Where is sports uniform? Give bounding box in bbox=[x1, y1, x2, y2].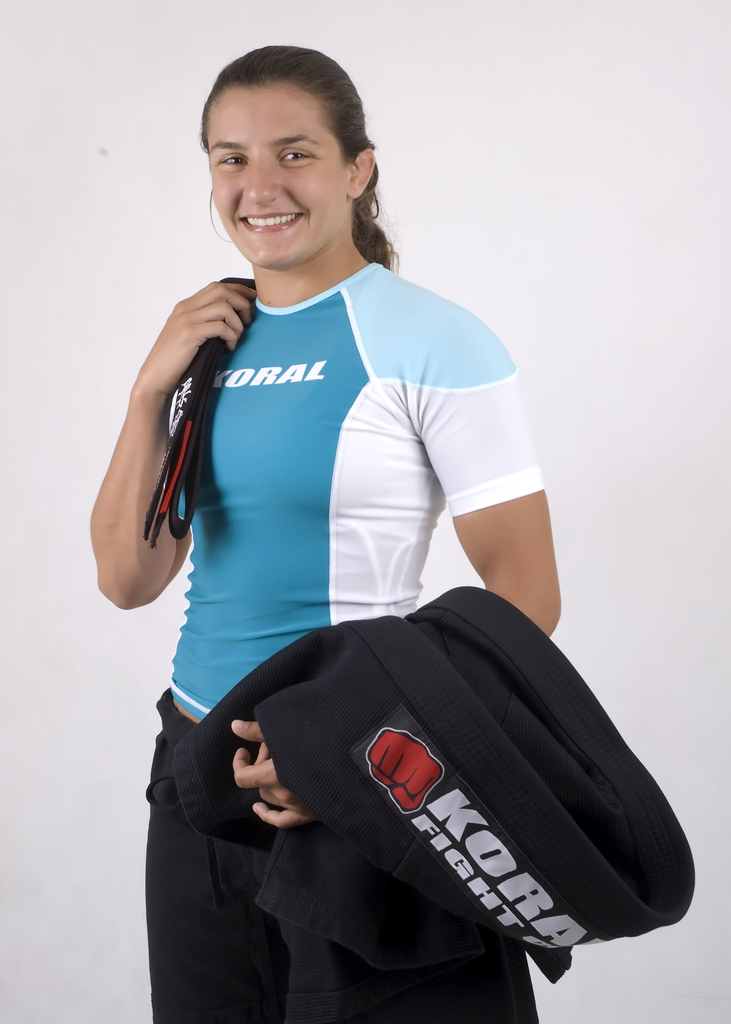
bbox=[143, 256, 695, 1023].
